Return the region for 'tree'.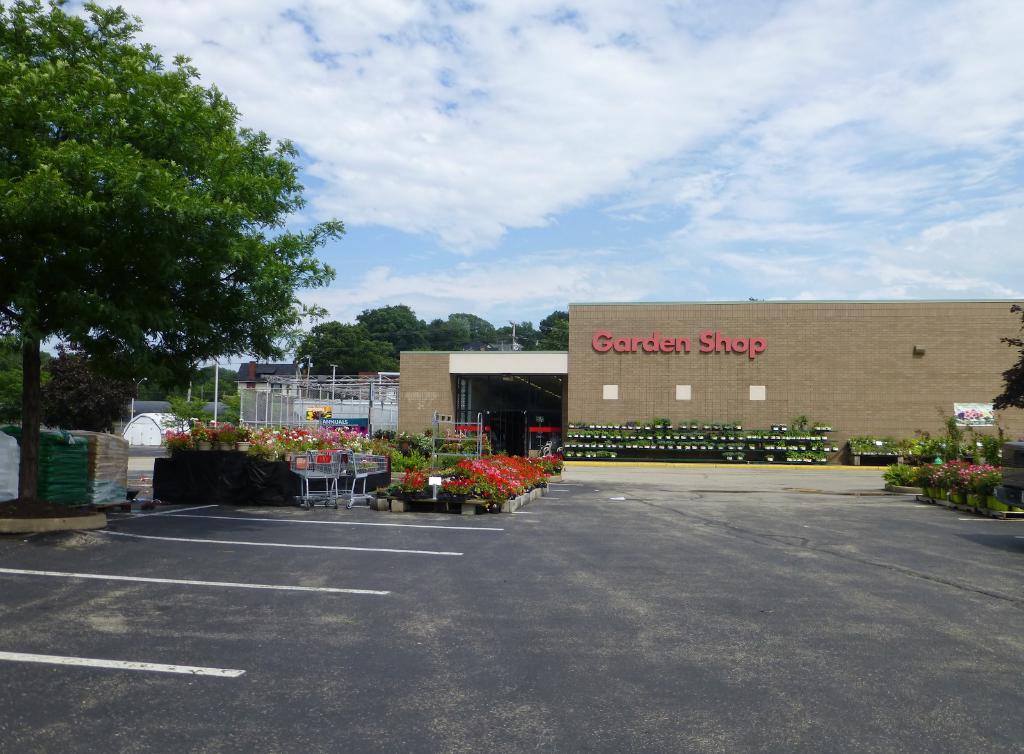
(x1=990, y1=301, x2=1023, y2=416).
